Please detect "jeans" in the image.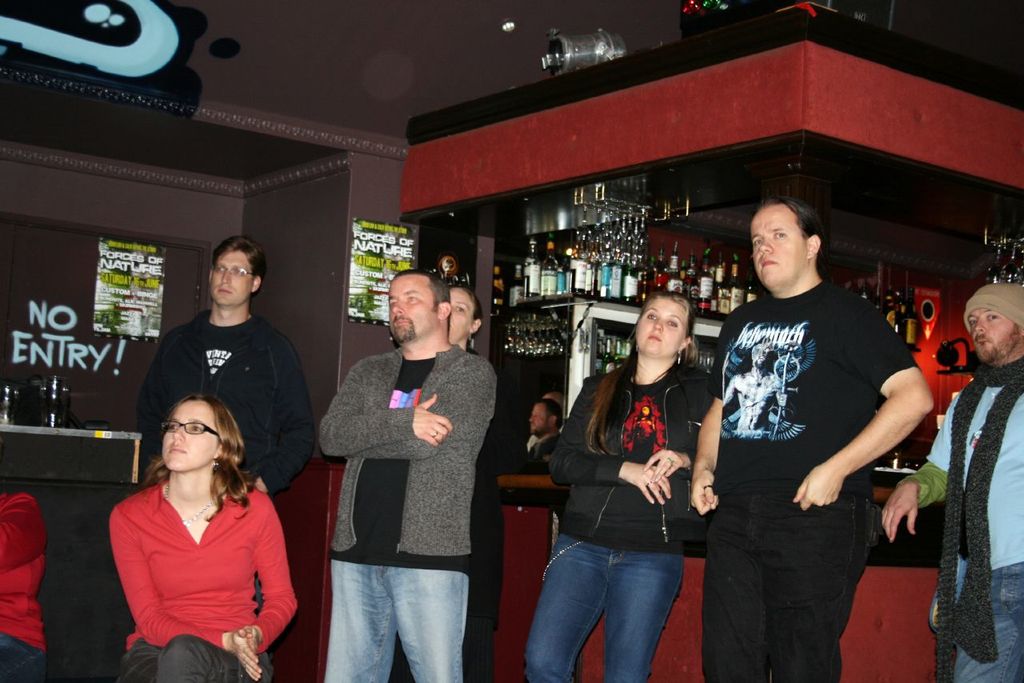
0:631:46:682.
